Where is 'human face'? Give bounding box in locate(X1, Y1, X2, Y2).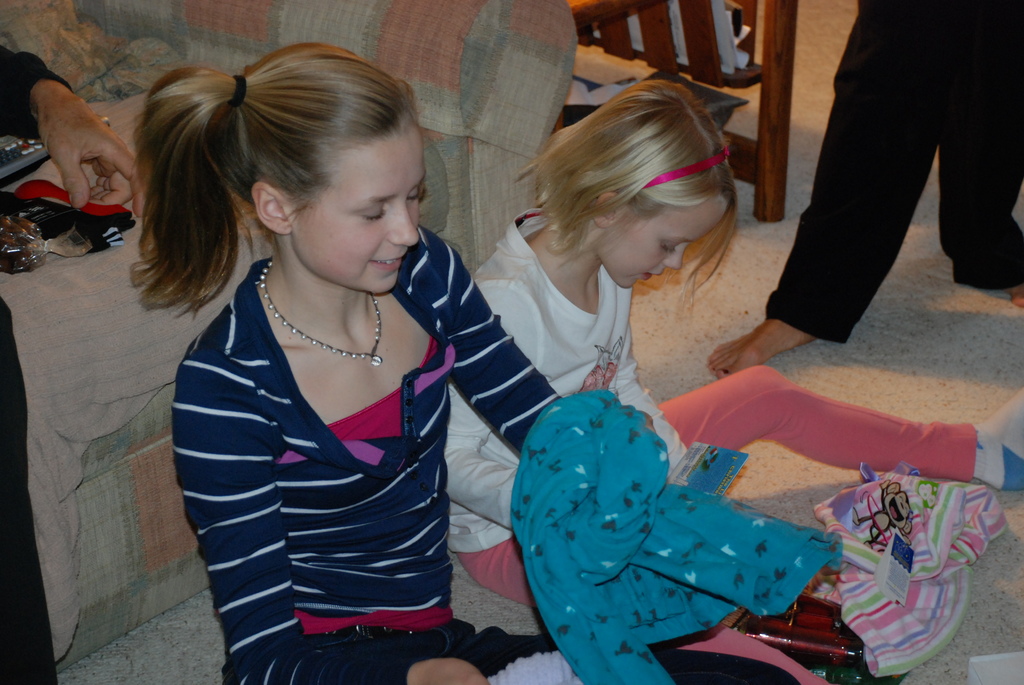
locate(303, 143, 429, 297).
